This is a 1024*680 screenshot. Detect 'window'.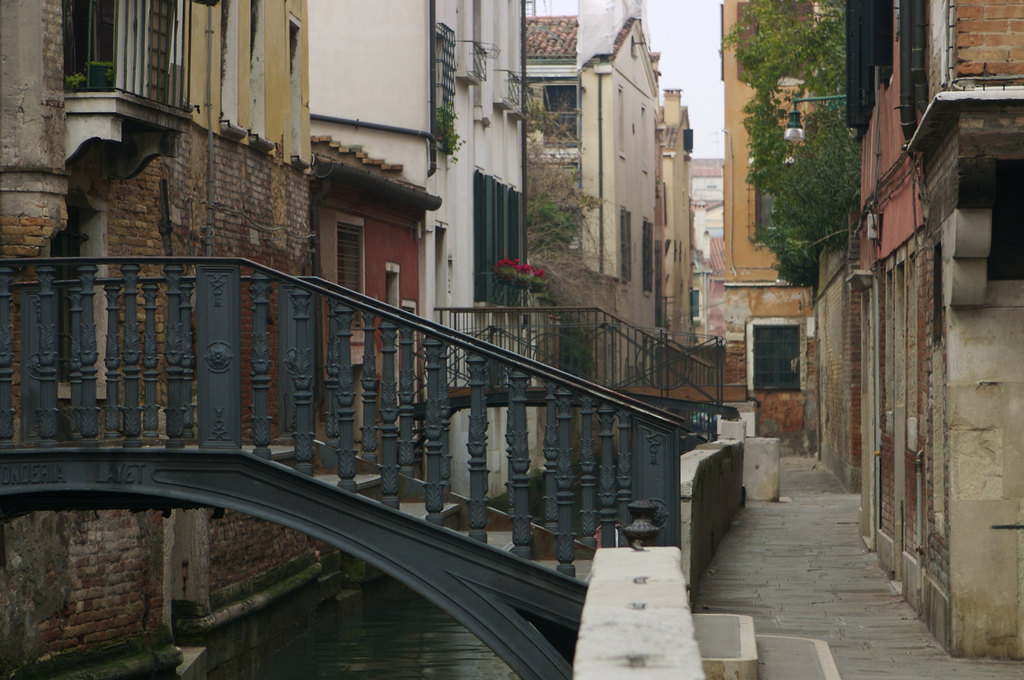
pyautogui.locateOnScreen(618, 85, 625, 156).
